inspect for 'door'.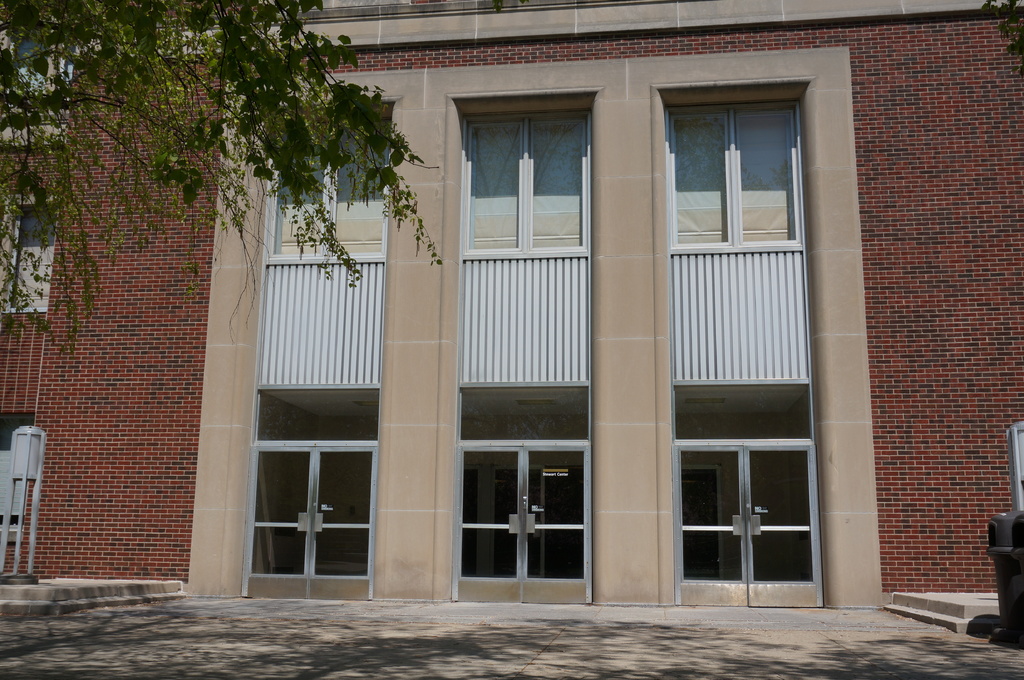
Inspection: bbox=[670, 447, 828, 608].
